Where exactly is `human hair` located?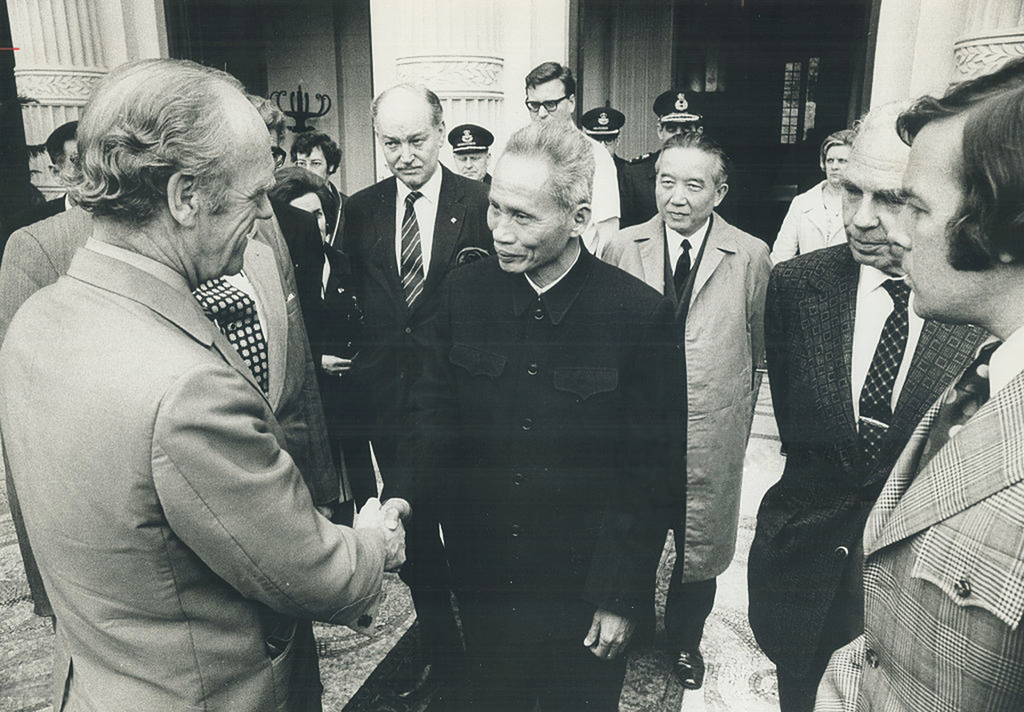
Its bounding box is pyautogui.locateOnScreen(266, 165, 340, 236).
